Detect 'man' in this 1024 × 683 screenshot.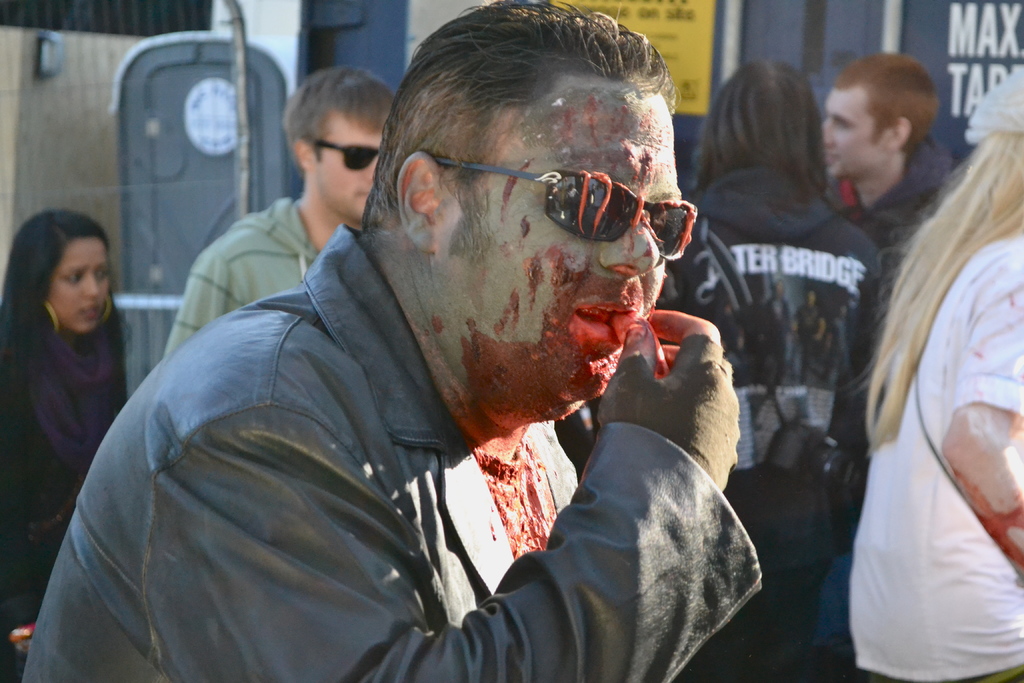
Detection: (162,64,398,359).
